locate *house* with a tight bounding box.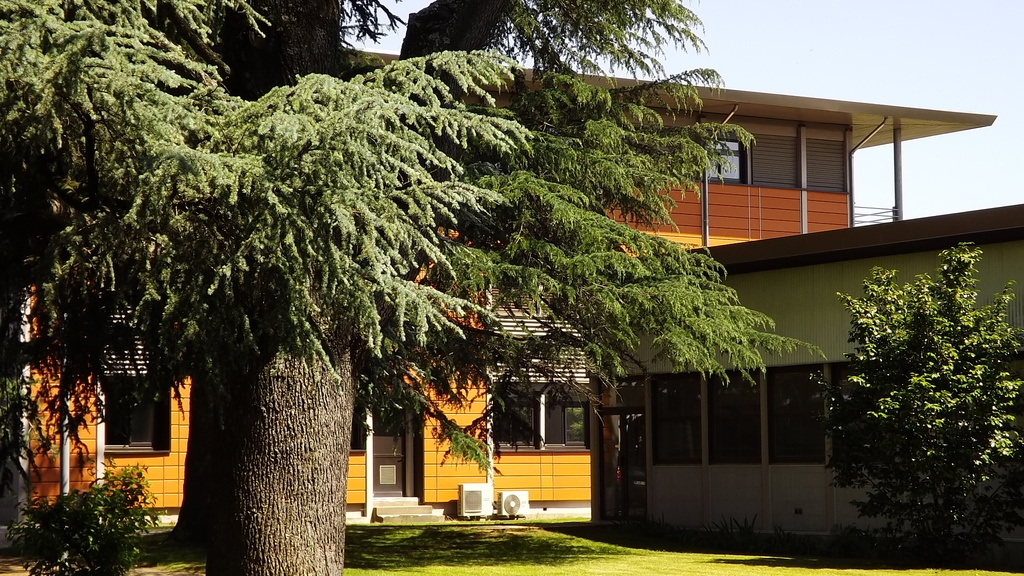
0 51 996 530.
